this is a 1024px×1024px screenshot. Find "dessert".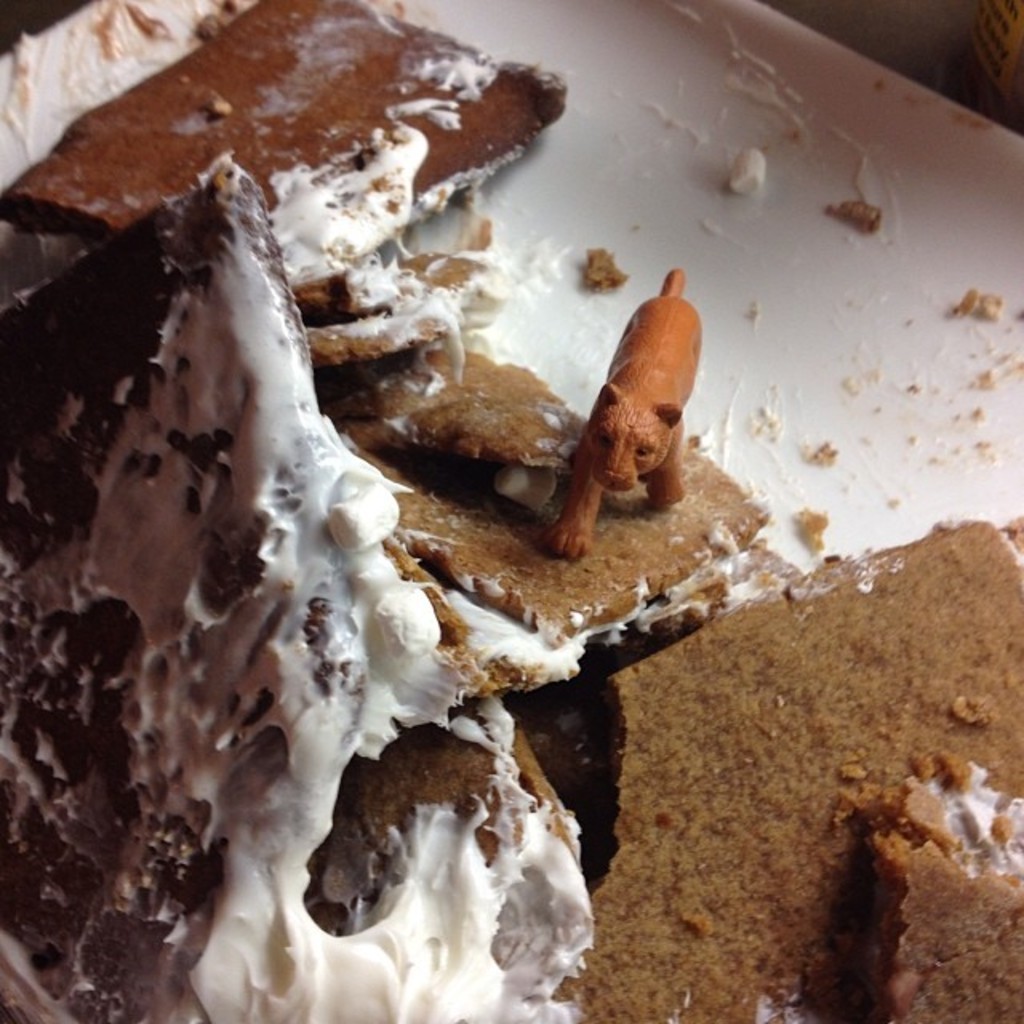
Bounding box: box(558, 518, 1022, 1022).
